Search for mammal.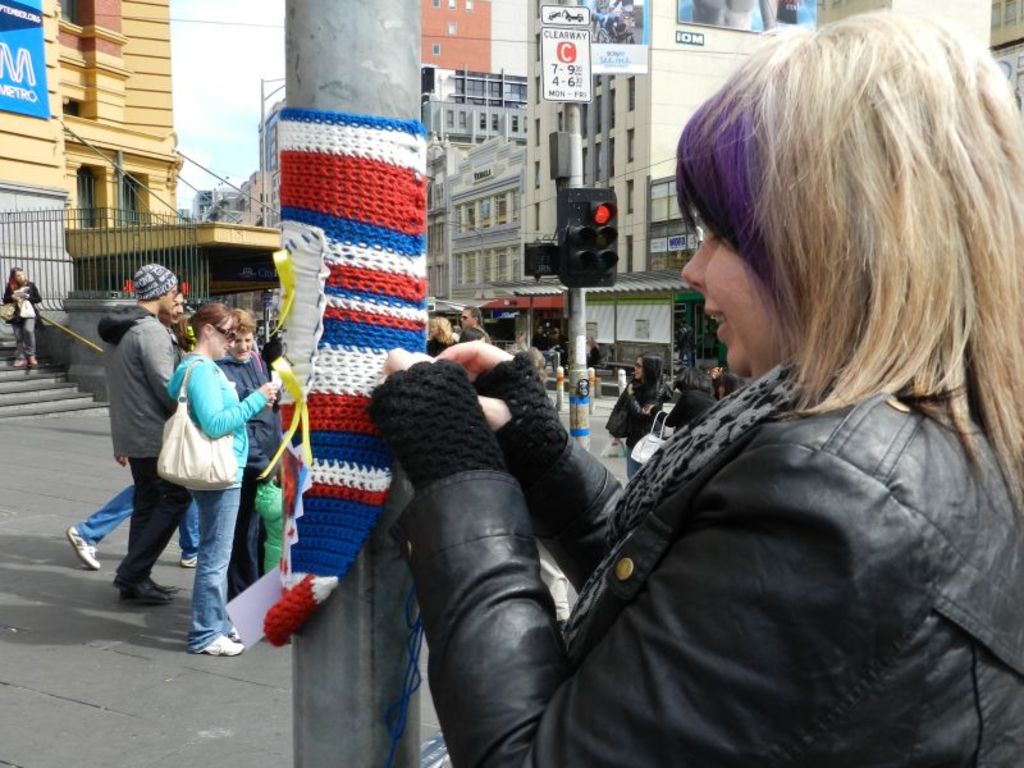
Found at <box>426,315,463,352</box>.
